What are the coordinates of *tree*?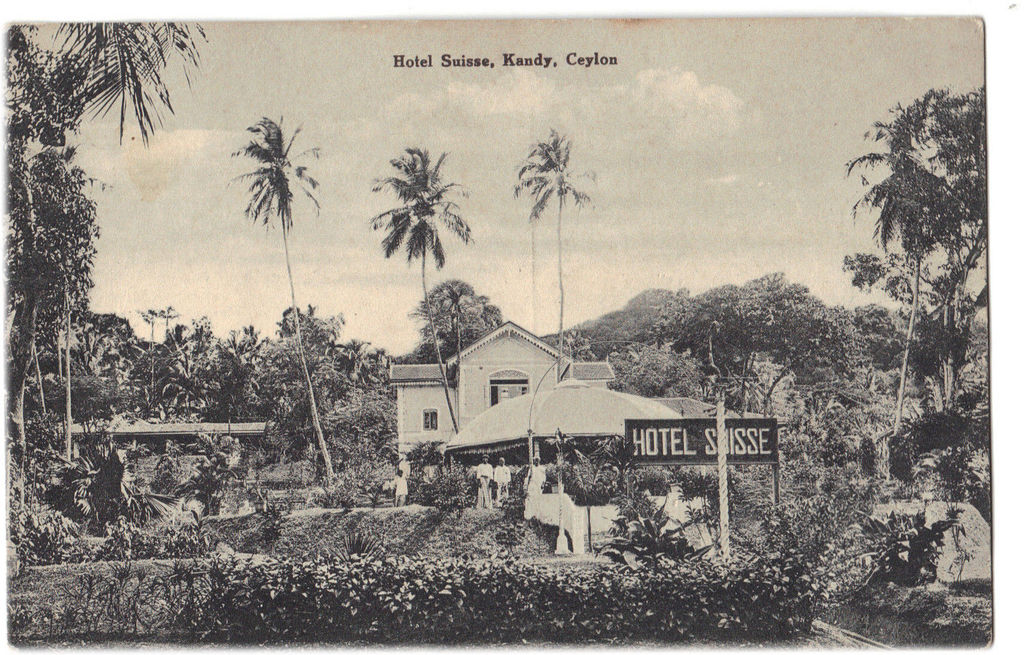
508/124/595/382.
